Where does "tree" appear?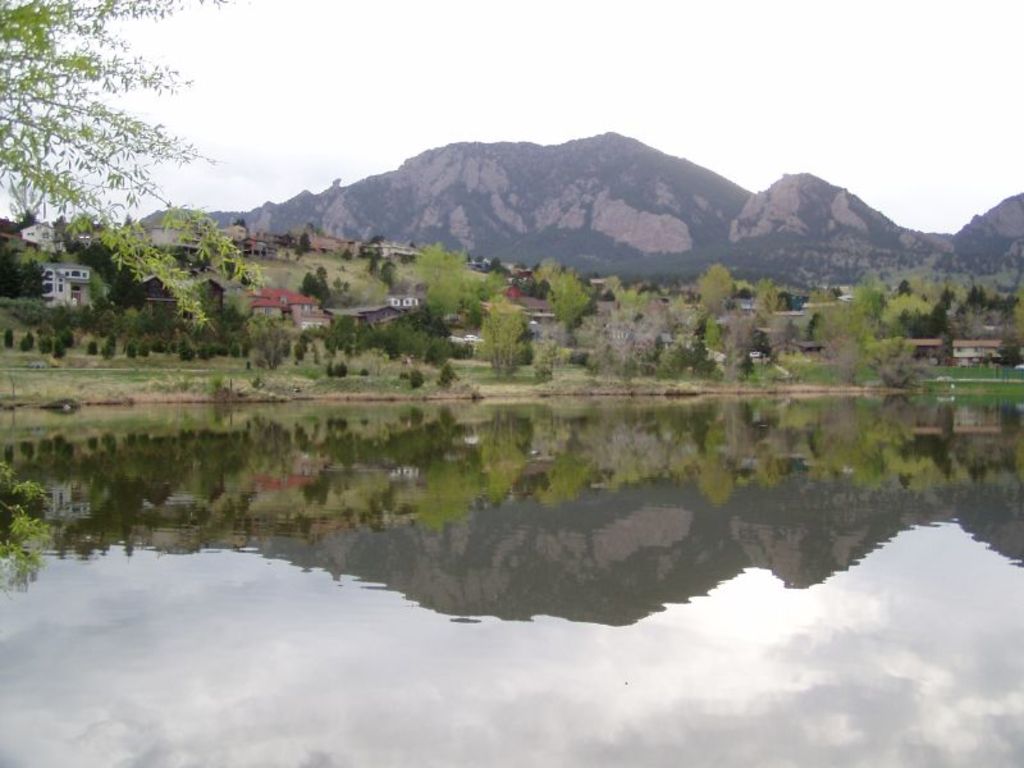
Appears at crop(467, 302, 526, 378).
